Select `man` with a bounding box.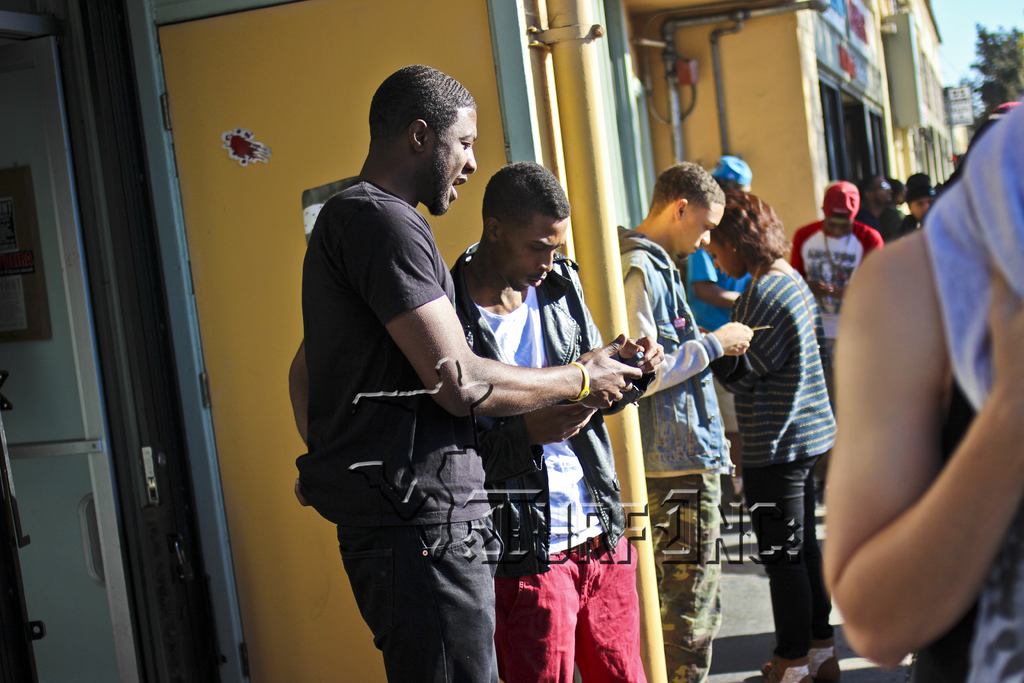
region(448, 163, 667, 682).
